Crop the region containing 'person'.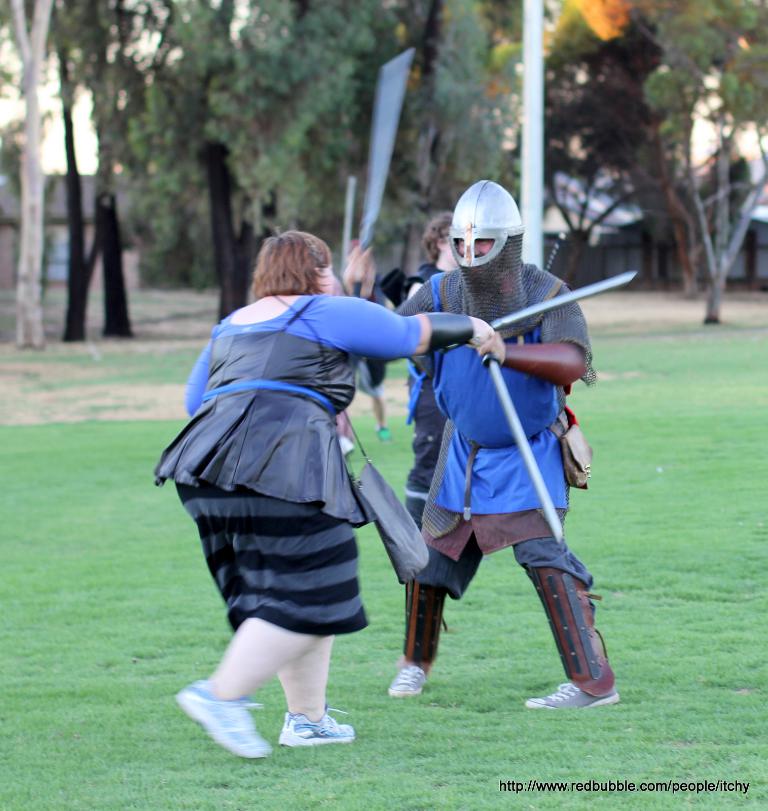
Crop region: <bbox>361, 185, 620, 706</bbox>.
